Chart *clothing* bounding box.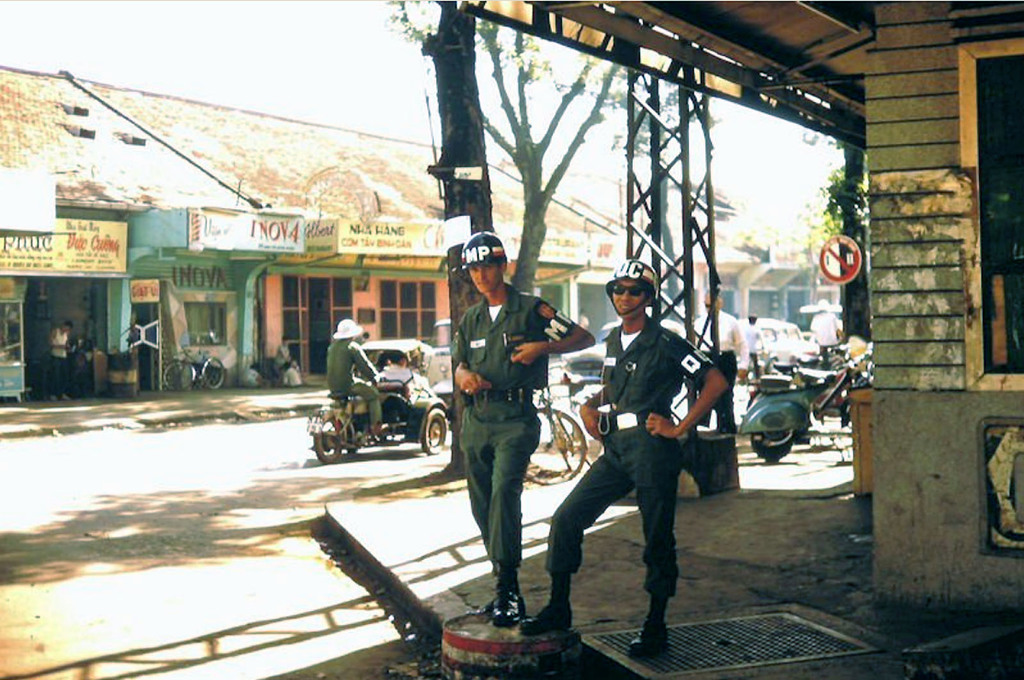
Charted: {"x1": 380, "y1": 360, "x2": 420, "y2": 392}.
